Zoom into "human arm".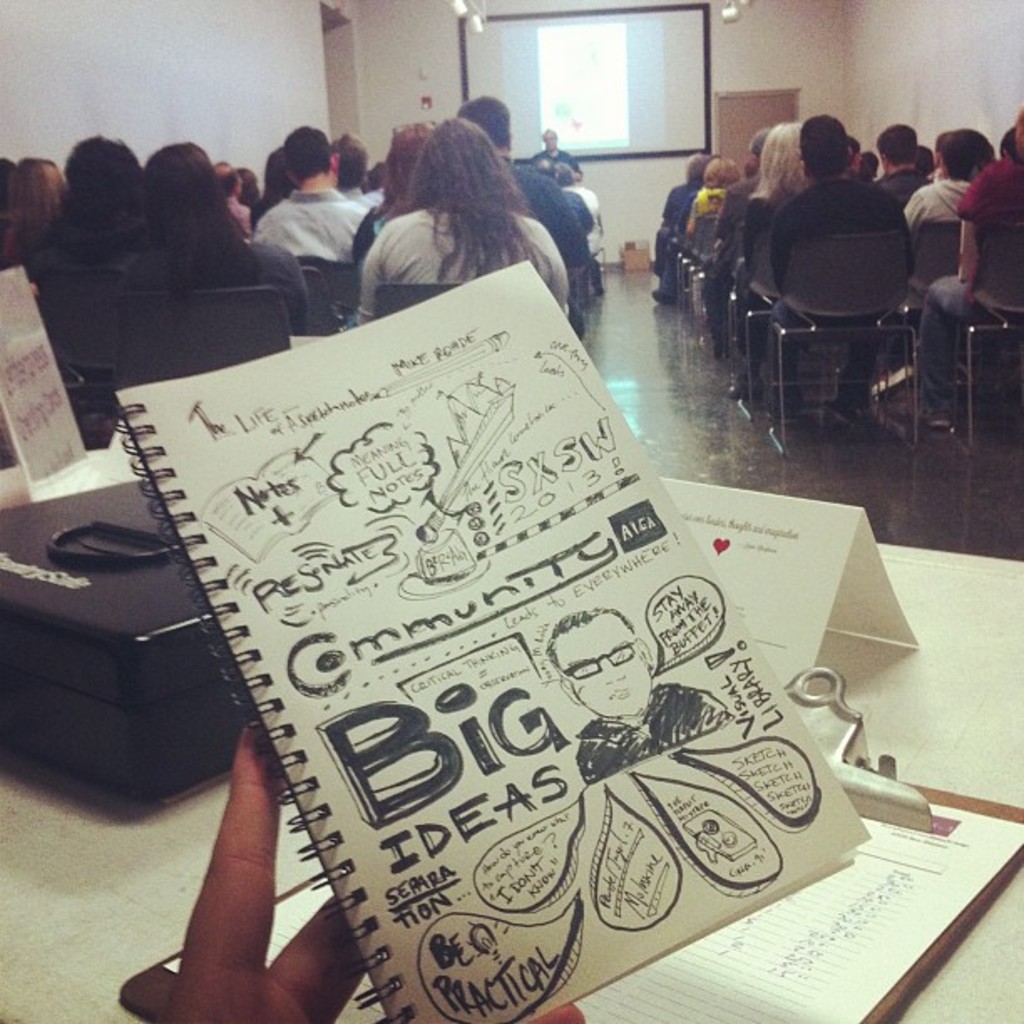
Zoom target: box=[360, 218, 392, 325].
